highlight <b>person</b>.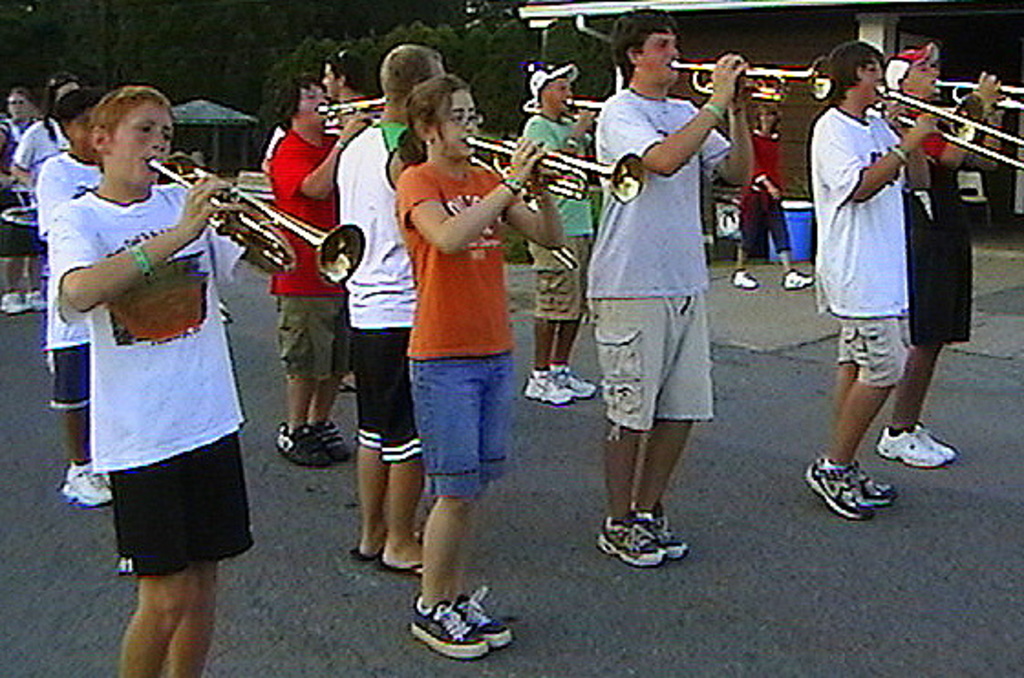
Highlighted region: bbox(587, 5, 759, 577).
